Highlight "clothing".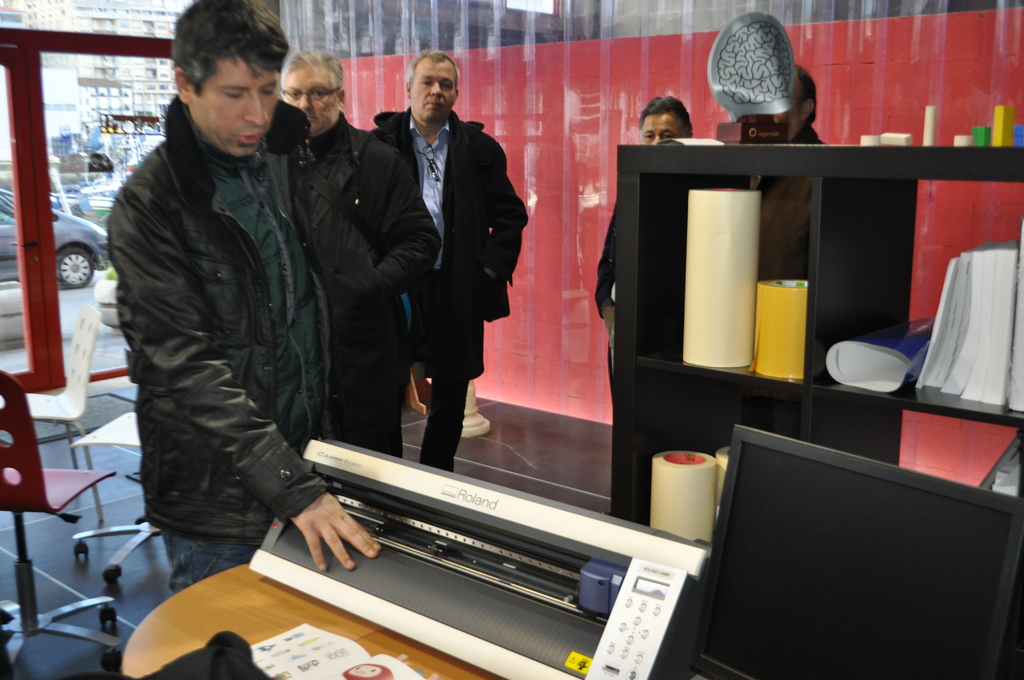
Highlighted region: {"x1": 585, "y1": 180, "x2": 629, "y2": 403}.
